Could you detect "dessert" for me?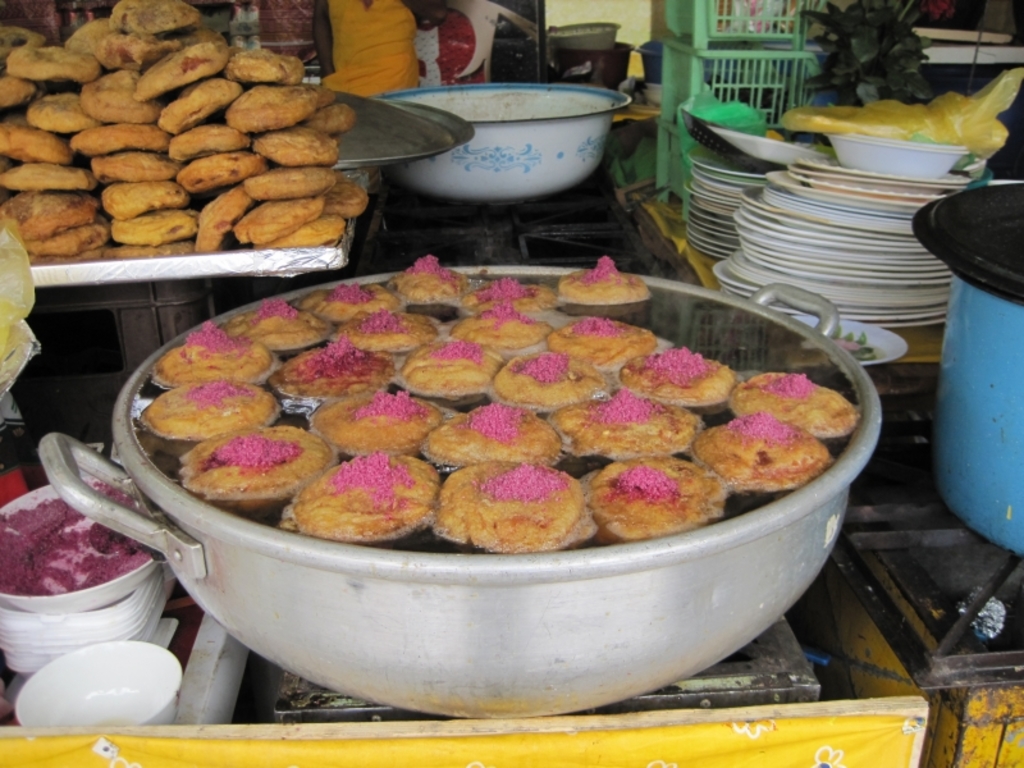
Detection result: BBox(525, 396, 709, 454).
